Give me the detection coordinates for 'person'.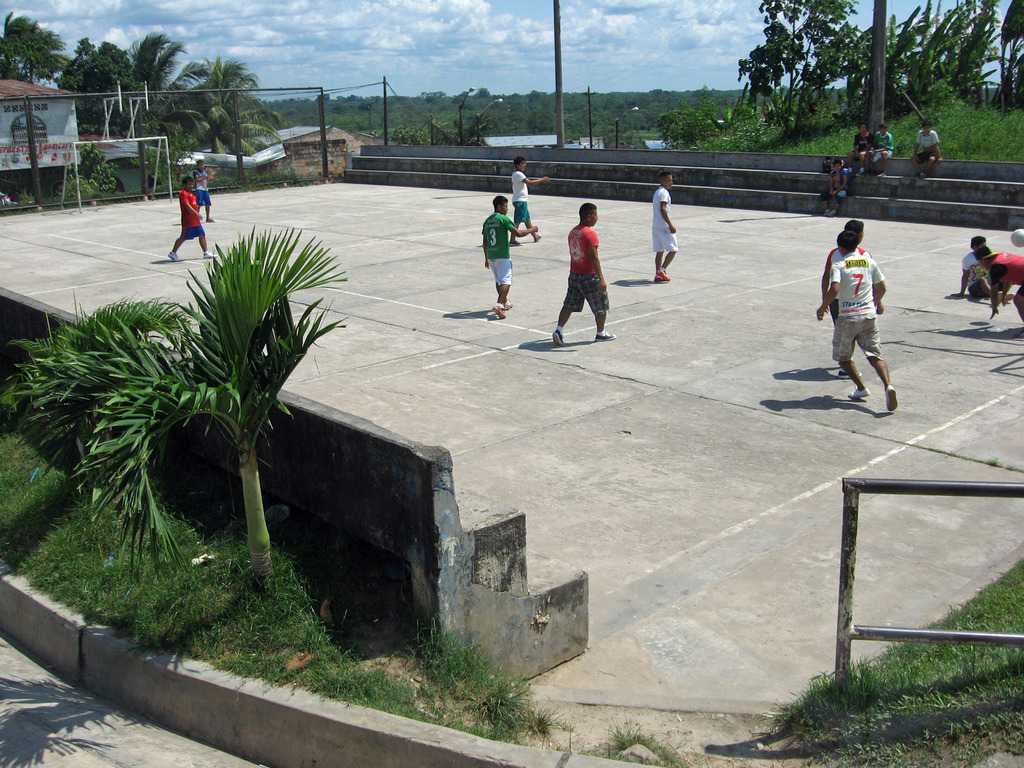
(x1=980, y1=246, x2=1023, y2=317).
